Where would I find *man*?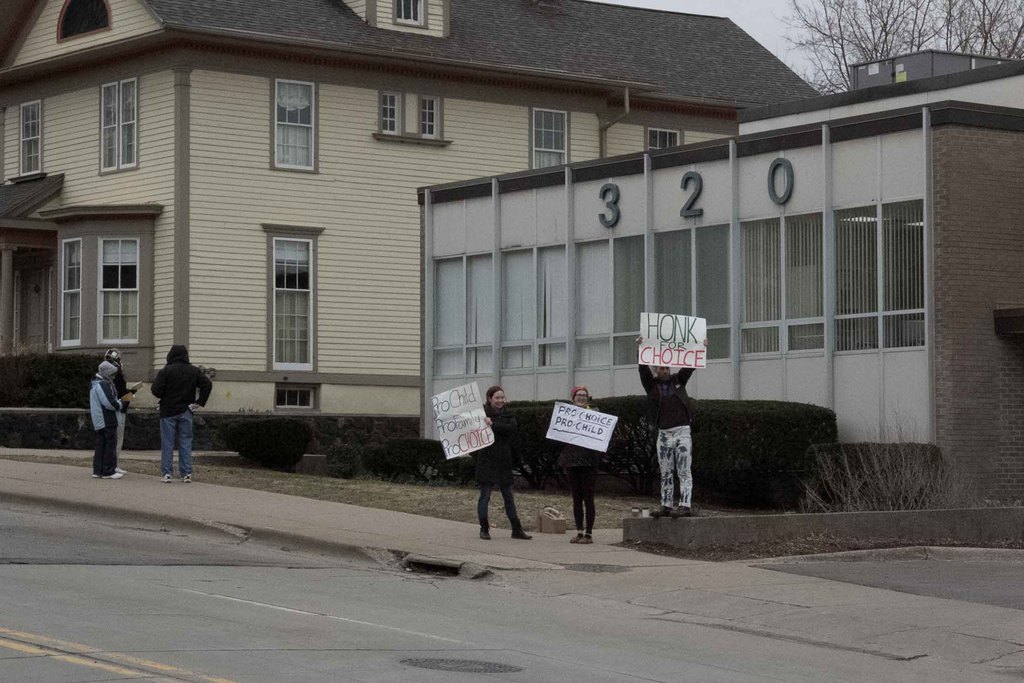
At Rect(86, 361, 124, 477).
